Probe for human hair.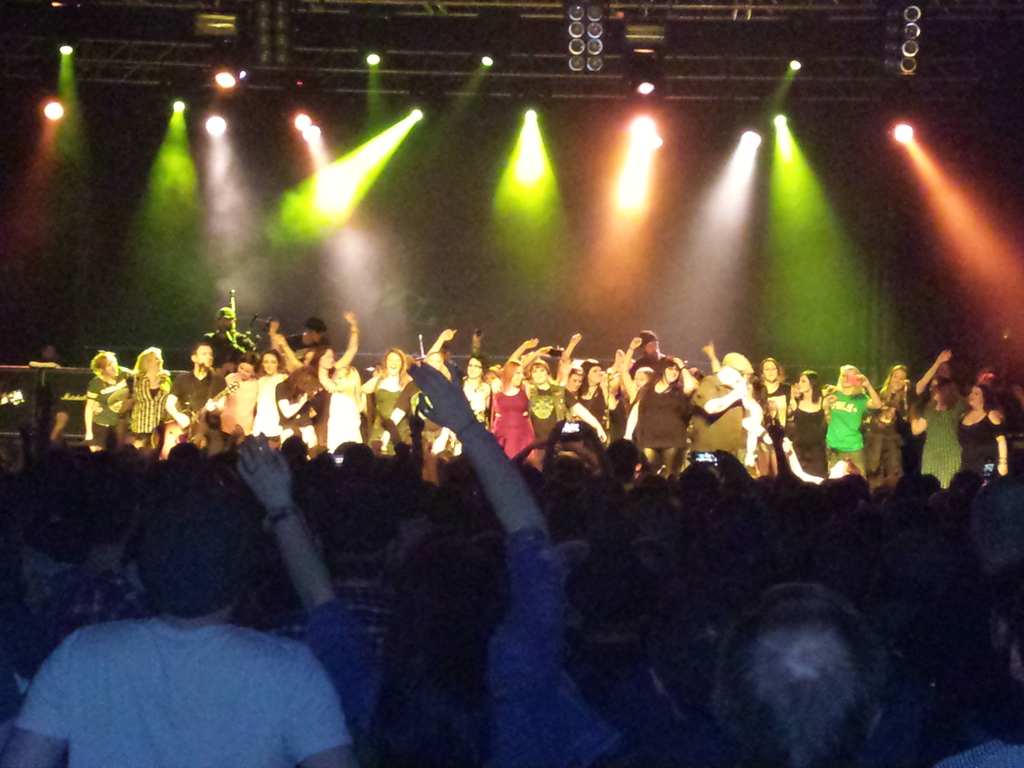
Probe result: region(989, 550, 1023, 669).
